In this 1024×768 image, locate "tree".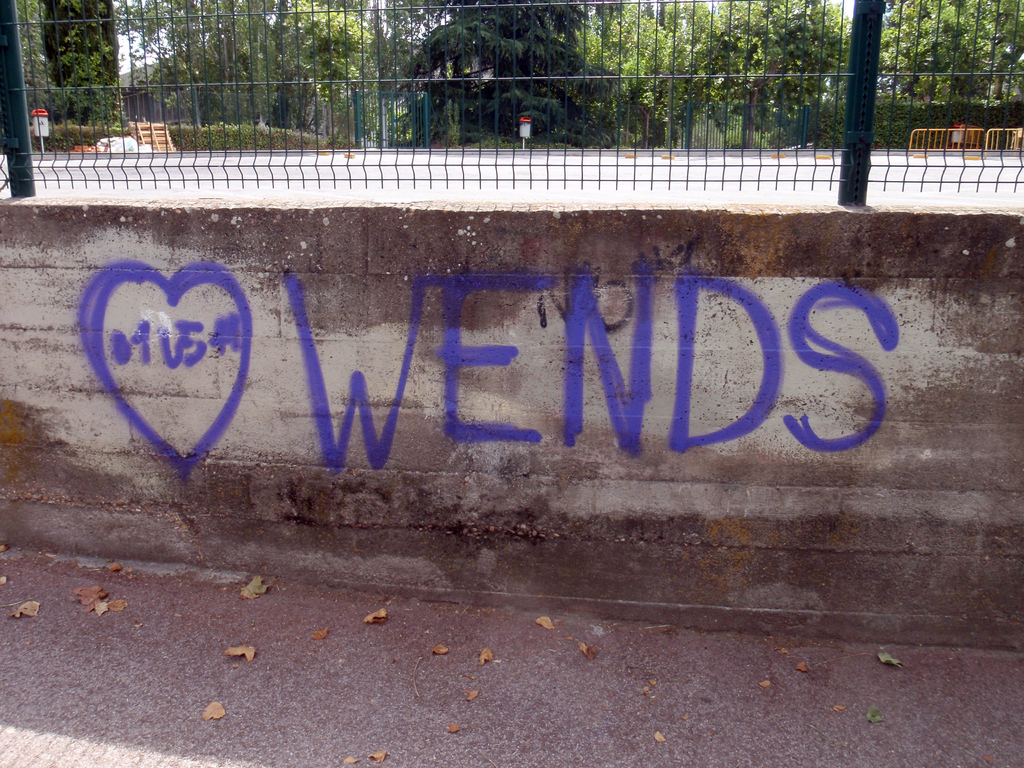
Bounding box: (0, 0, 128, 154).
